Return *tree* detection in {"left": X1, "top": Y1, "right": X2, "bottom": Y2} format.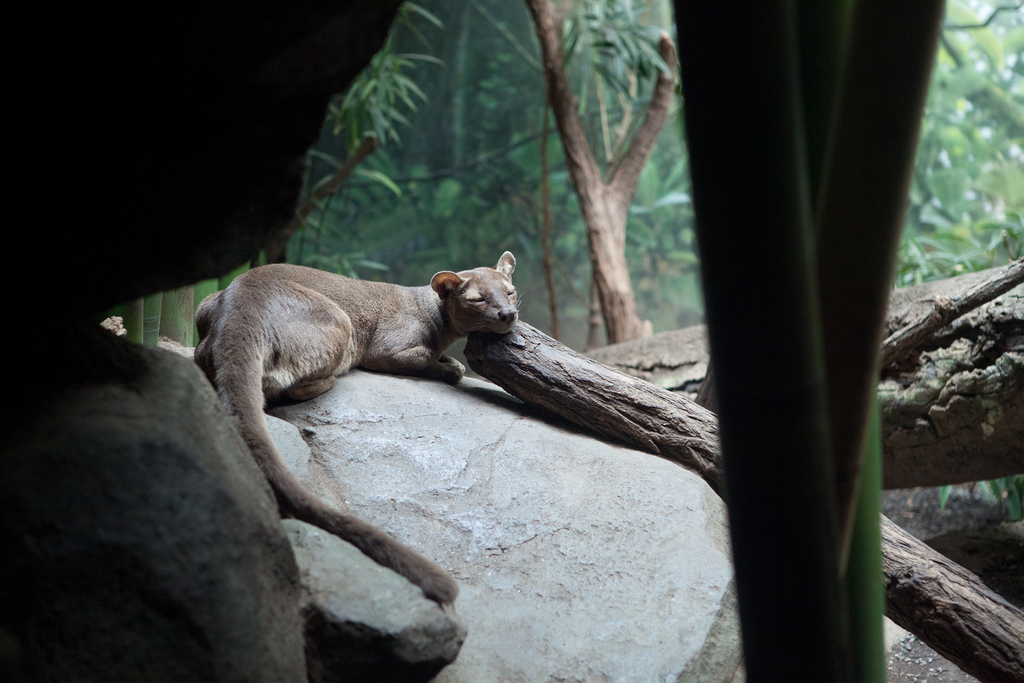
{"left": 464, "top": 251, "right": 1023, "bottom": 682}.
